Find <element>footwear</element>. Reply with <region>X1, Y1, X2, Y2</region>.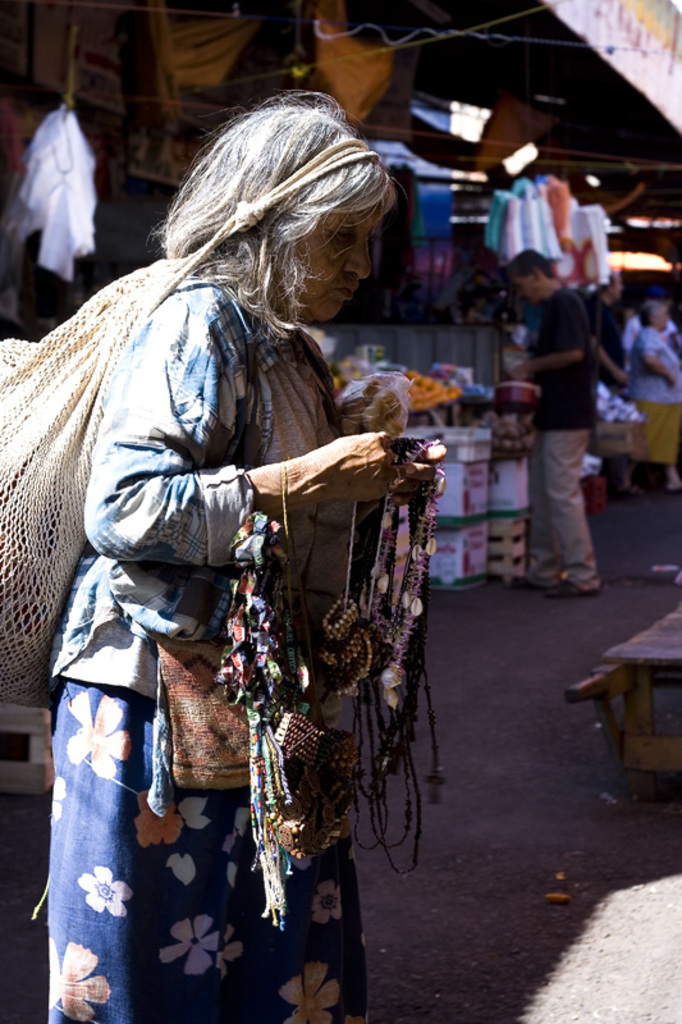
<region>537, 573, 553, 581</region>.
